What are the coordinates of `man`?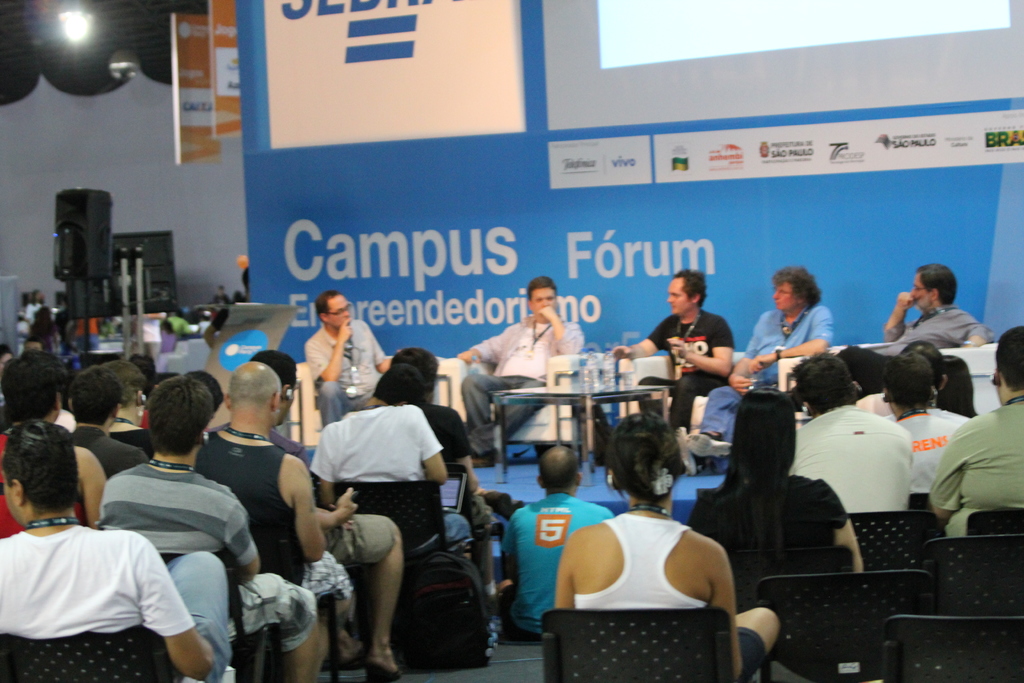
[7, 352, 97, 530].
